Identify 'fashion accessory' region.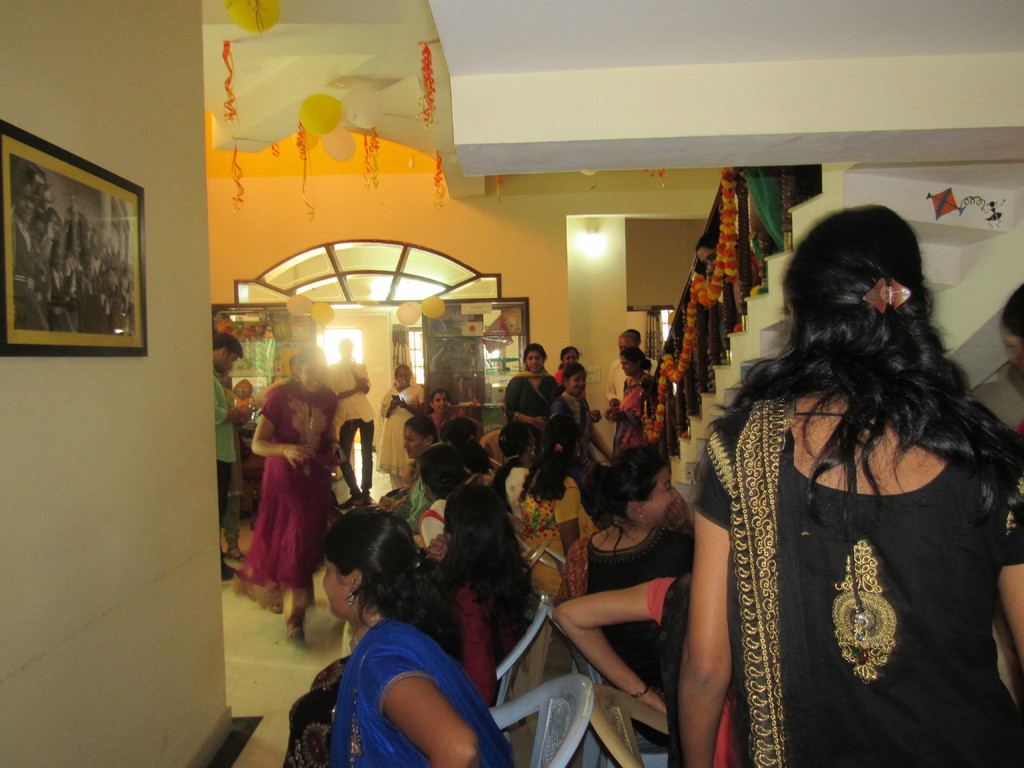
Region: box=[506, 456, 518, 460].
